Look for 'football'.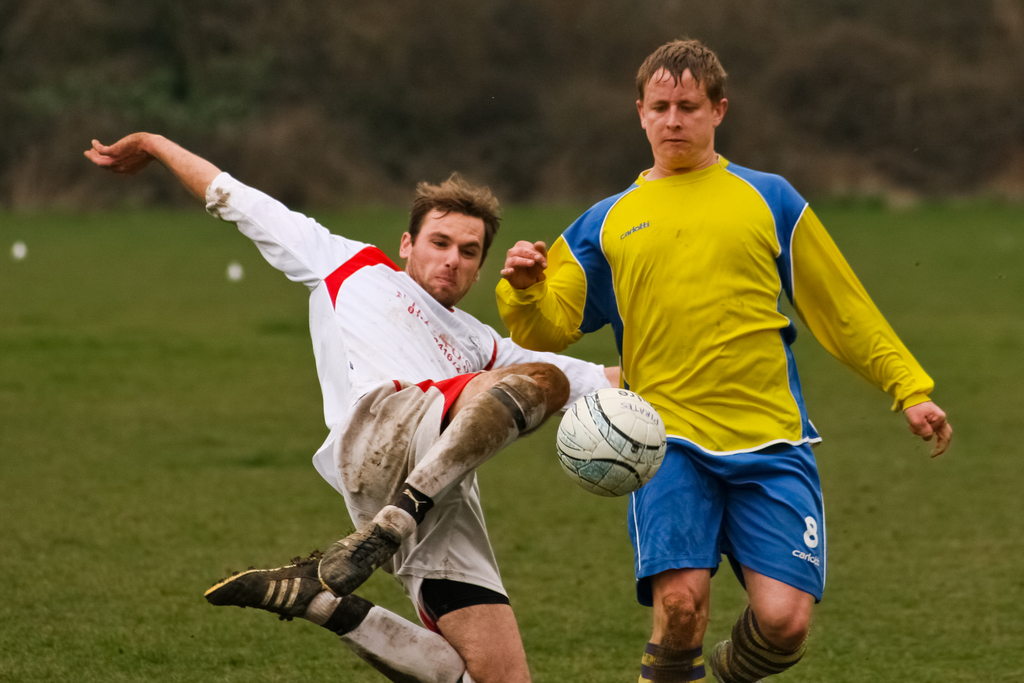
Found: {"left": 553, "top": 389, "right": 672, "bottom": 500}.
